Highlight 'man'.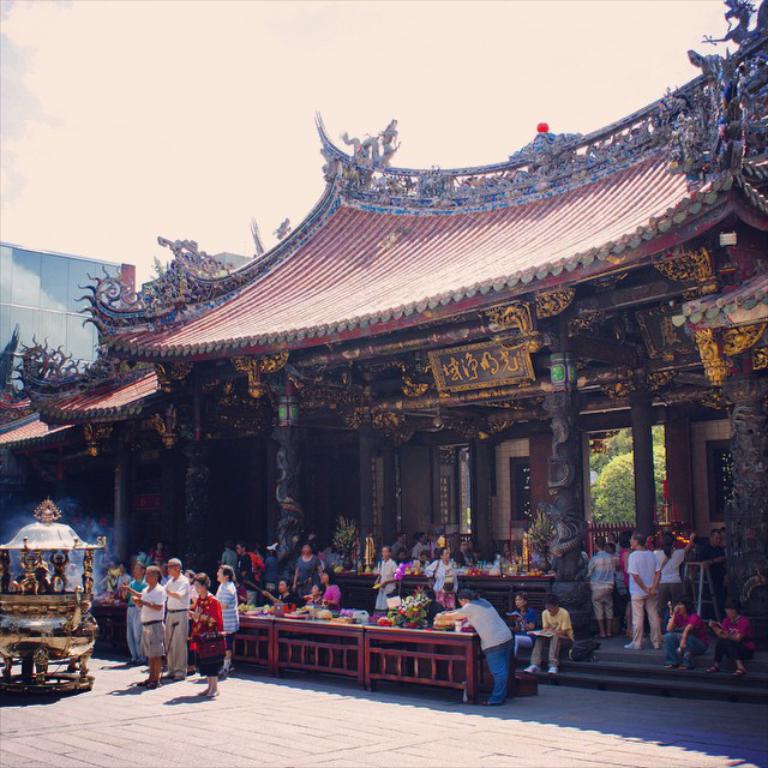
Highlighted region: pyautogui.locateOnScreen(526, 595, 574, 677).
